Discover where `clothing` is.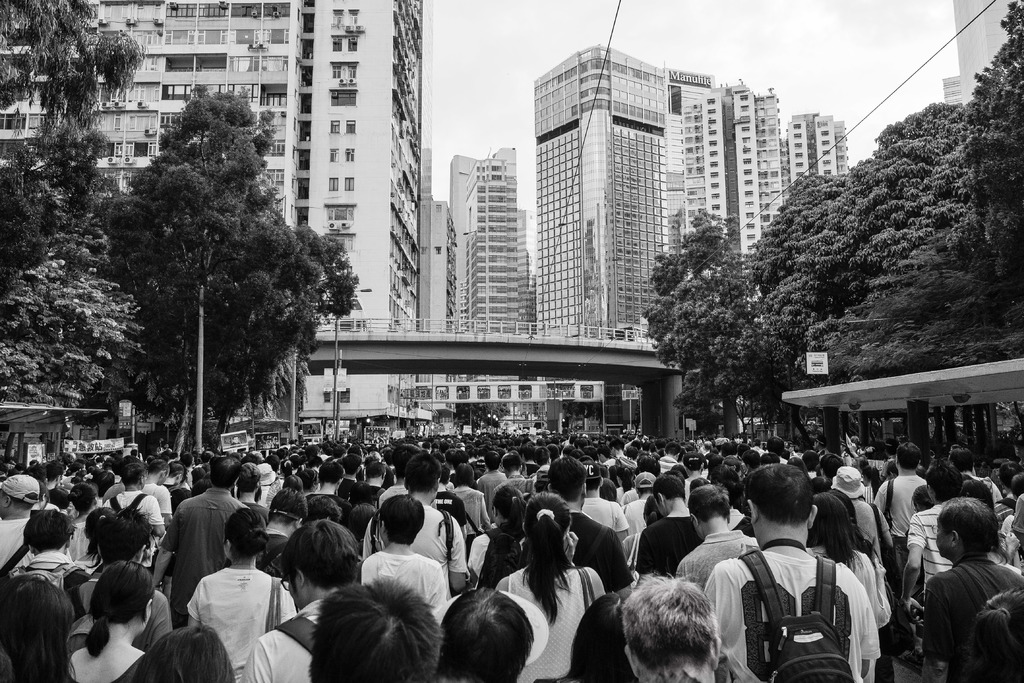
Discovered at Rect(683, 475, 696, 507).
